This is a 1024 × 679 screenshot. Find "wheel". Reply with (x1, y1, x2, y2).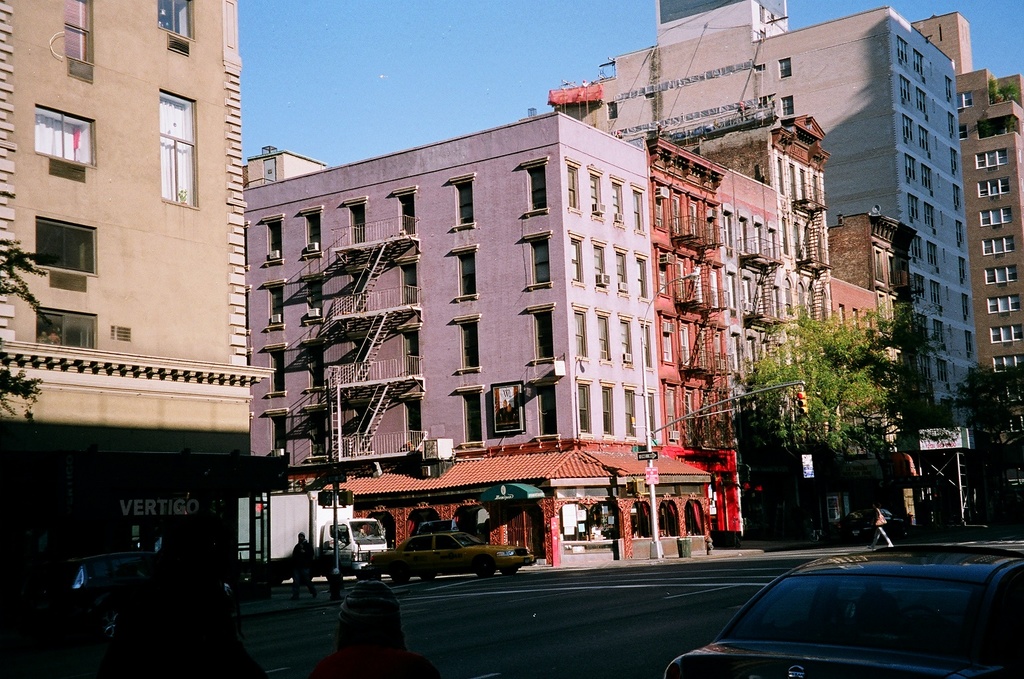
(387, 564, 415, 584).
